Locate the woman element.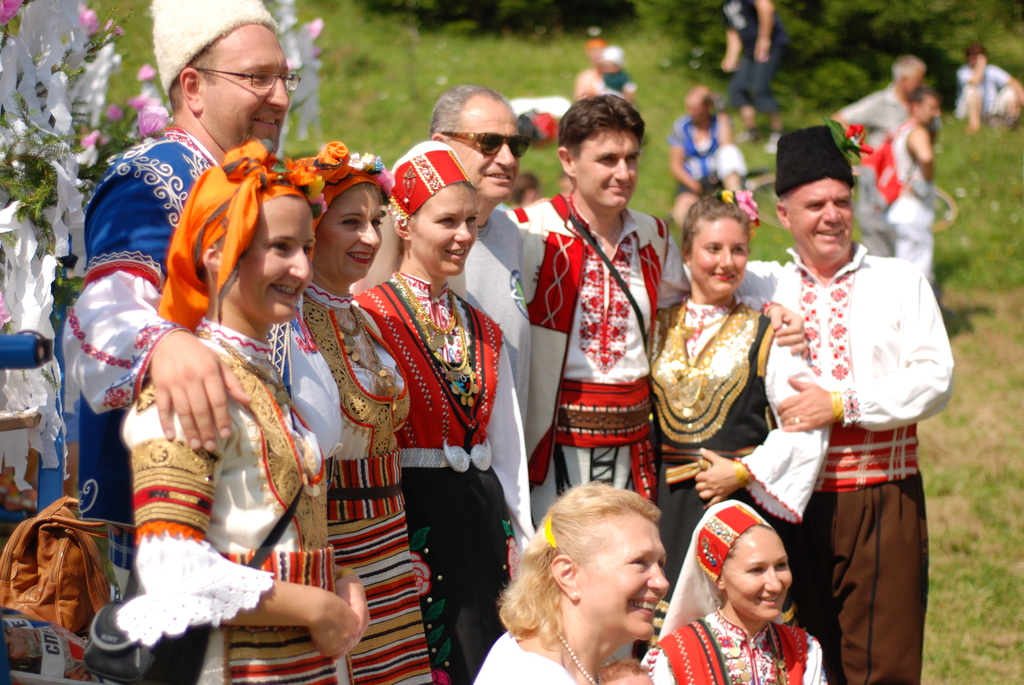
Element bbox: {"x1": 652, "y1": 178, "x2": 796, "y2": 551}.
